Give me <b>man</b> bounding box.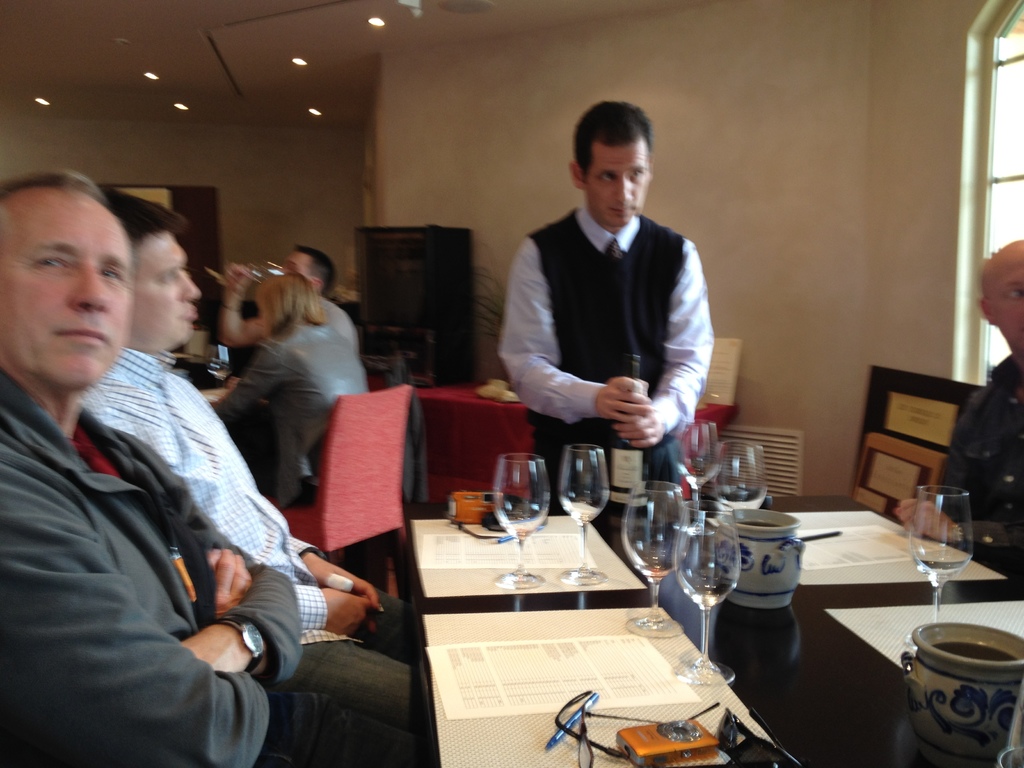
[894,243,1023,582].
